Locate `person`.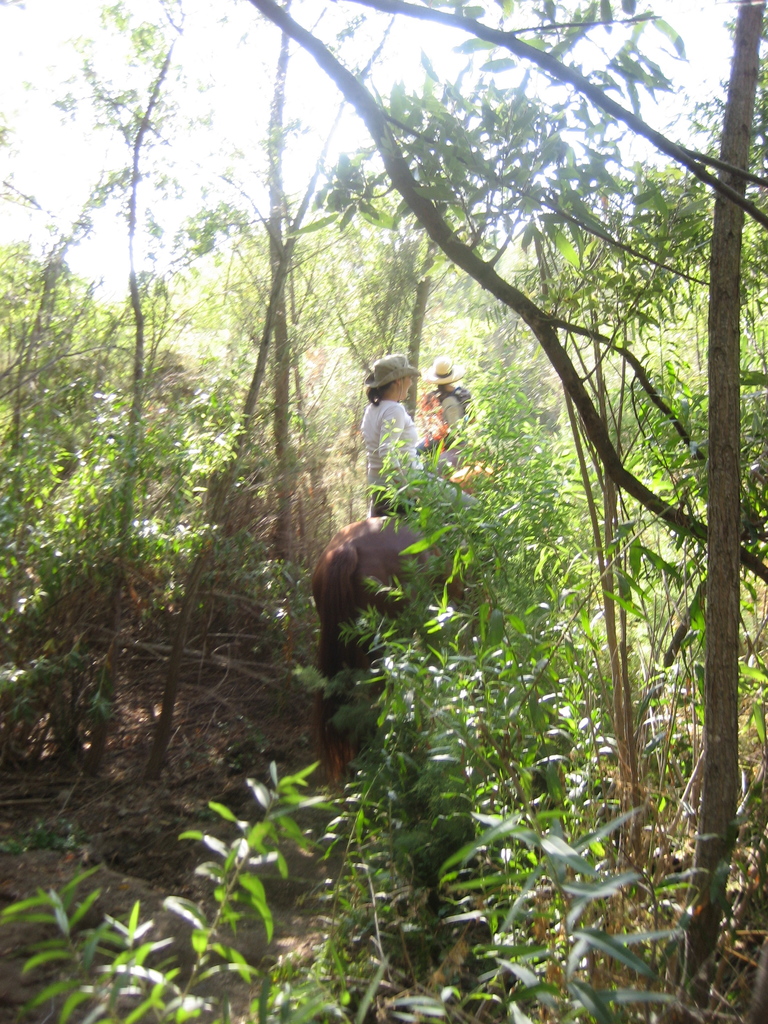
Bounding box: select_region(355, 342, 462, 520).
